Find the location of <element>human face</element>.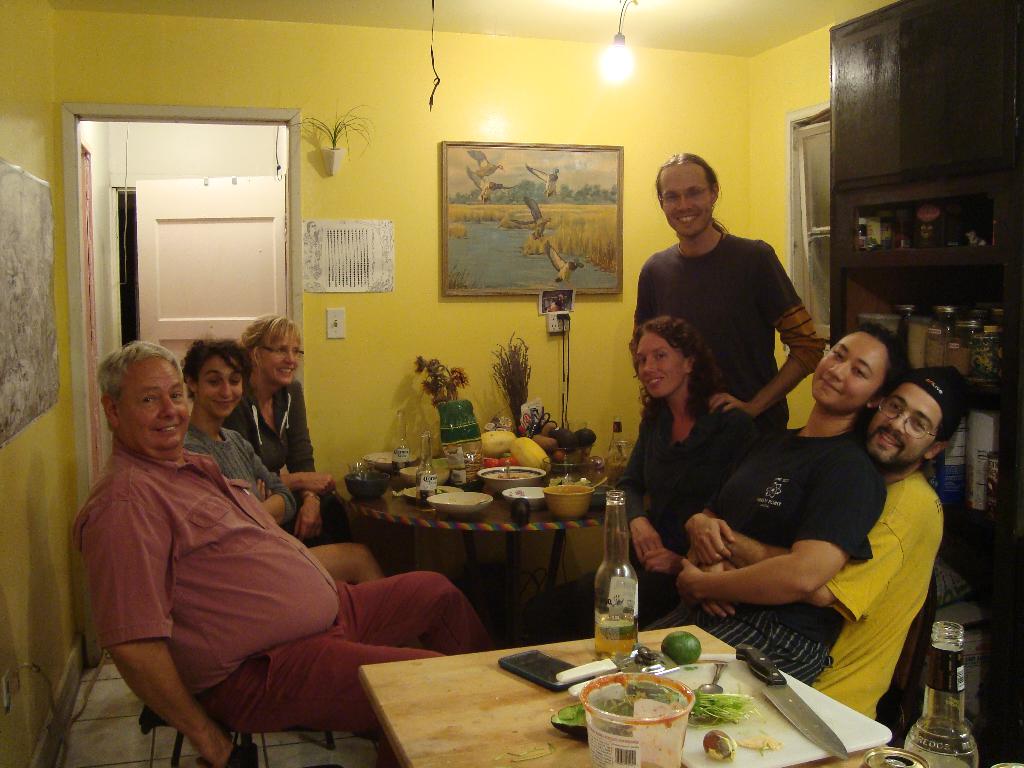
Location: box=[636, 332, 687, 399].
